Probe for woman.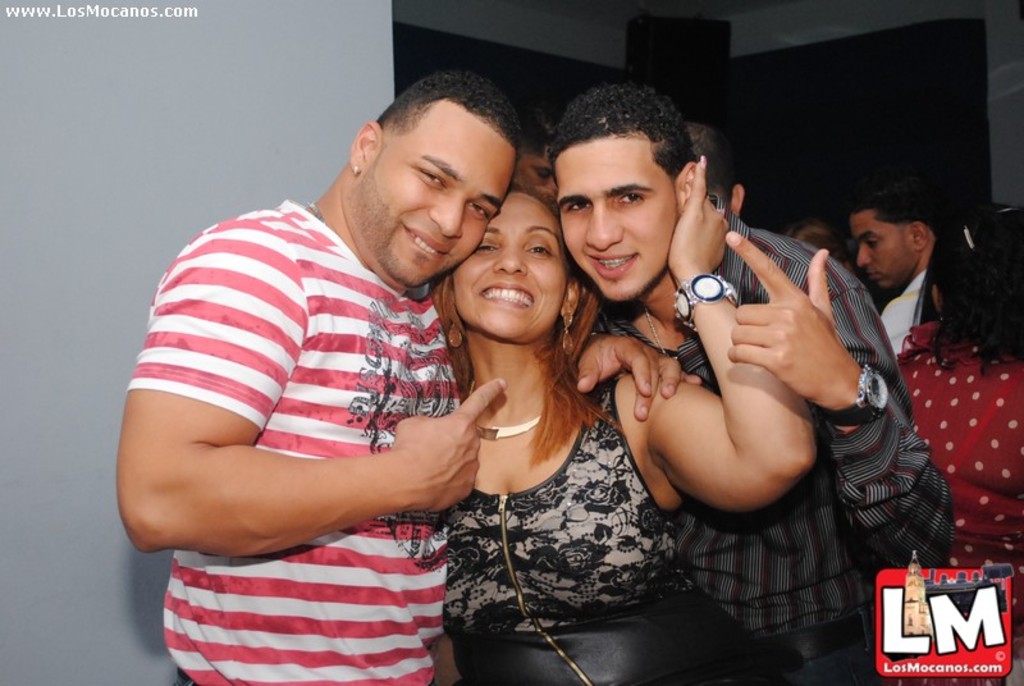
Probe result: crop(887, 193, 1023, 662).
